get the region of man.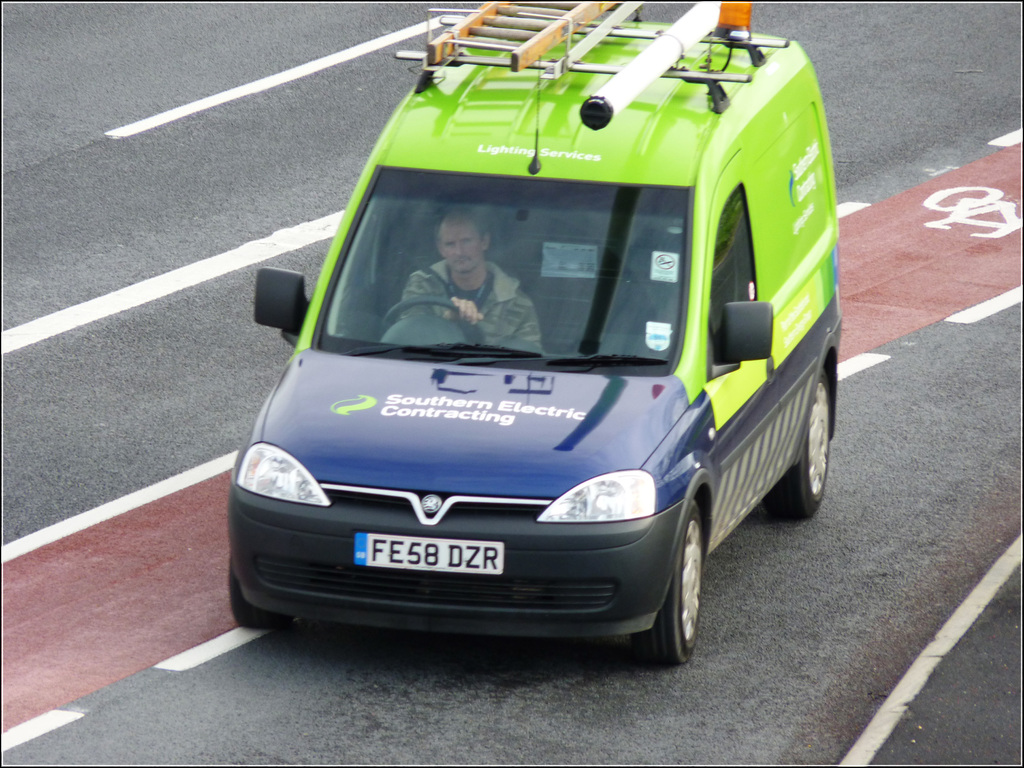
locate(389, 214, 542, 356).
